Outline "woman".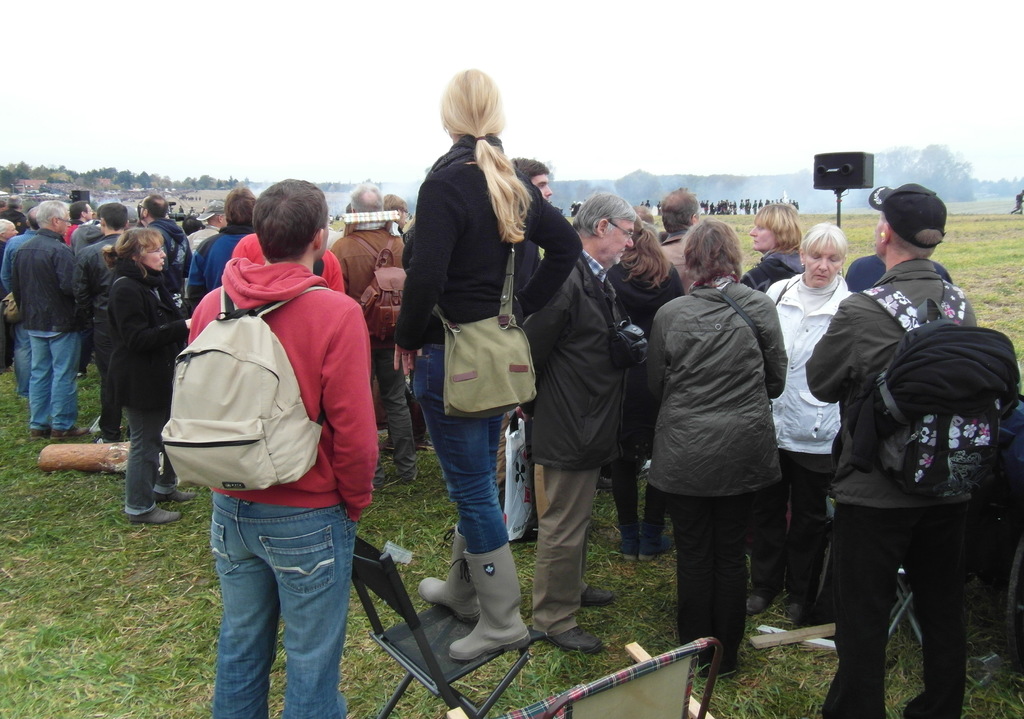
Outline: [left=767, top=225, right=851, bottom=627].
